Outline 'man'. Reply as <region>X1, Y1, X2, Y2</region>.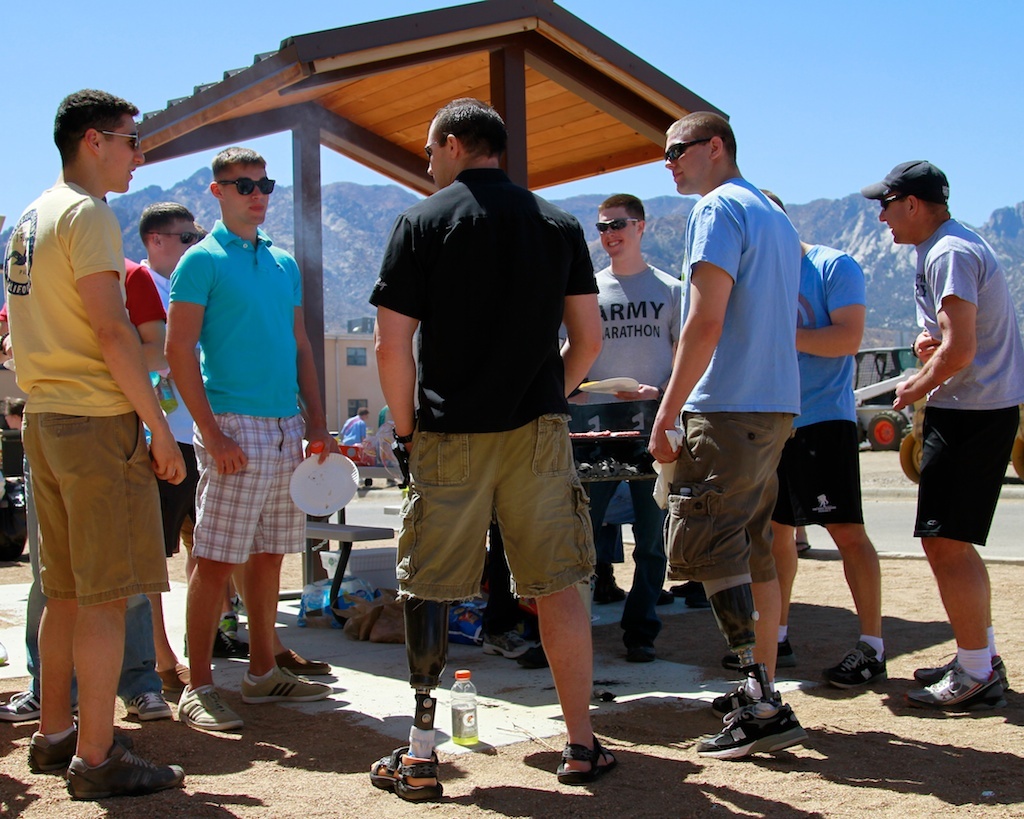
<region>719, 185, 888, 693</region>.
